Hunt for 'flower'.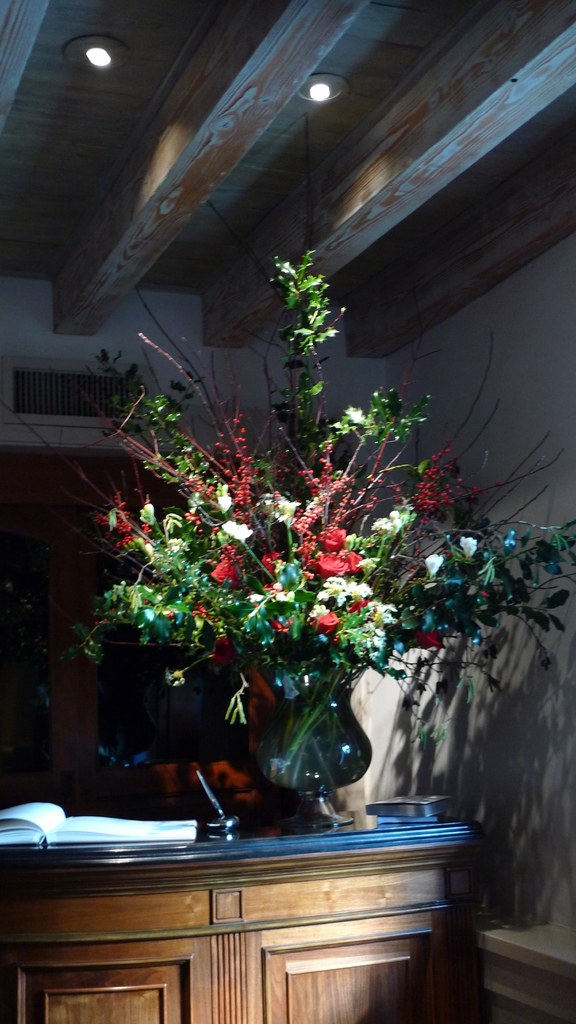
Hunted down at 208 547 251 586.
